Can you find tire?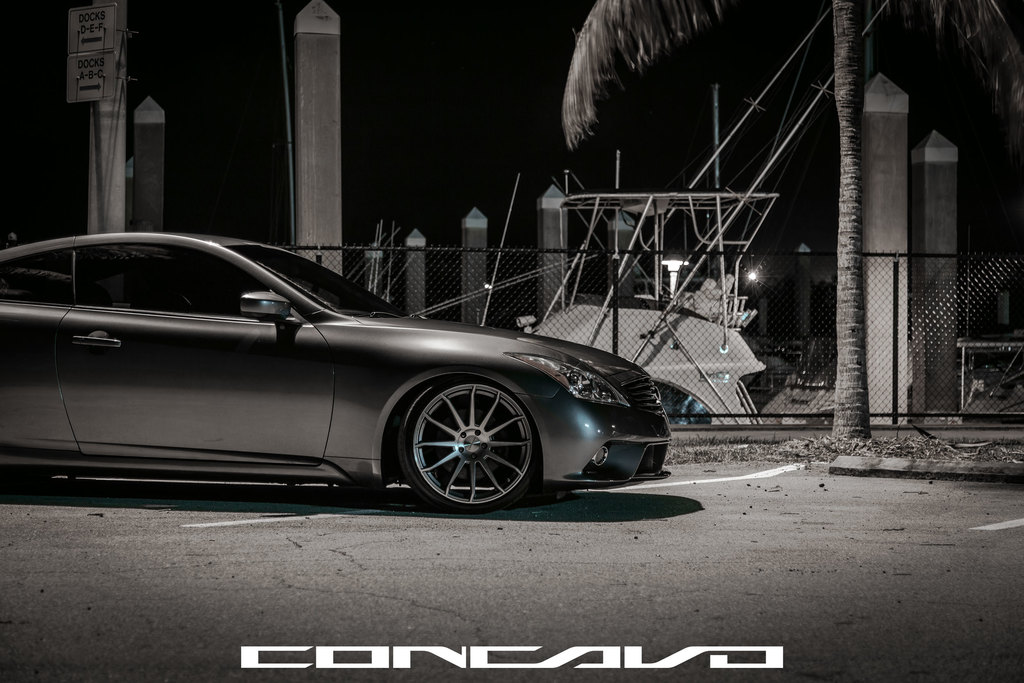
Yes, bounding box: 399, 378, 544, 503.
